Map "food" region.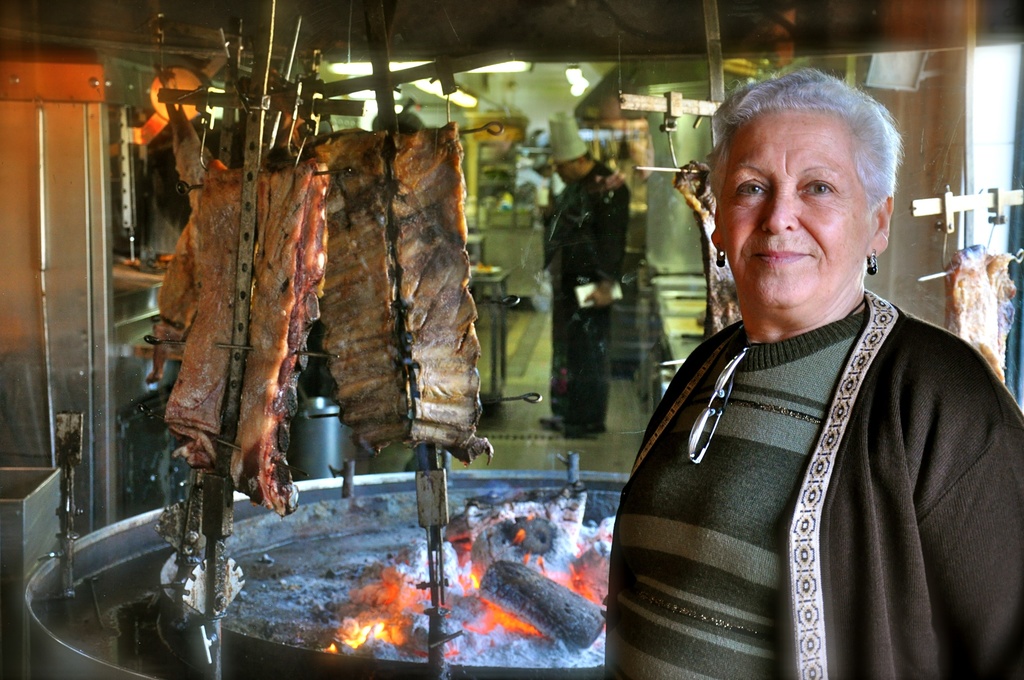
Mapped to region(666, 159, 741, 339).
